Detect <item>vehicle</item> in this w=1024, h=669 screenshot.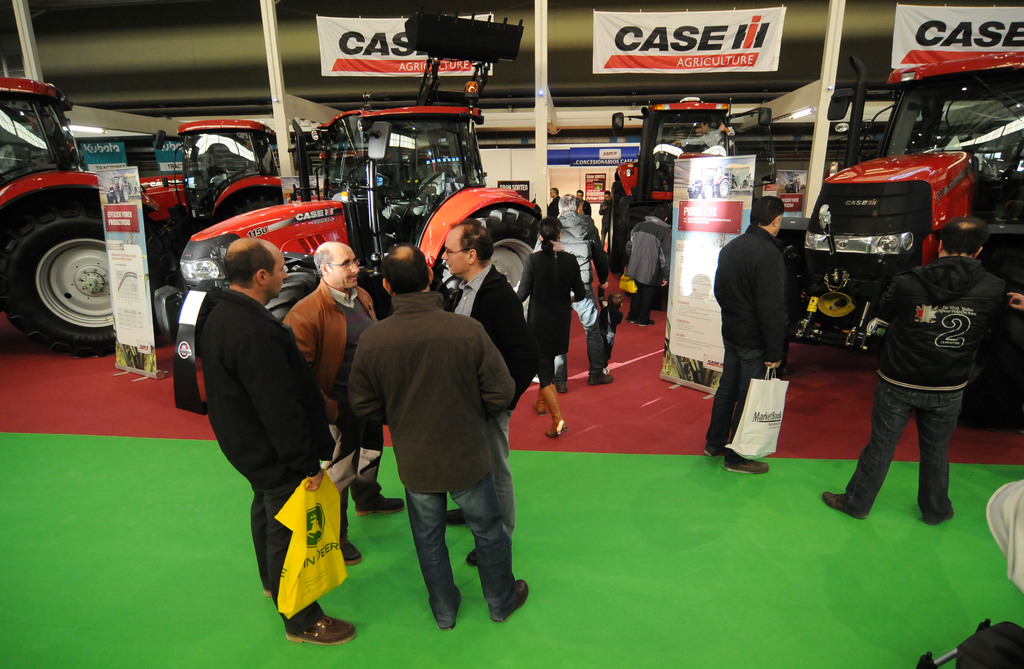
Detection: [x1=169, y1=92, x2=543, y2=417].
